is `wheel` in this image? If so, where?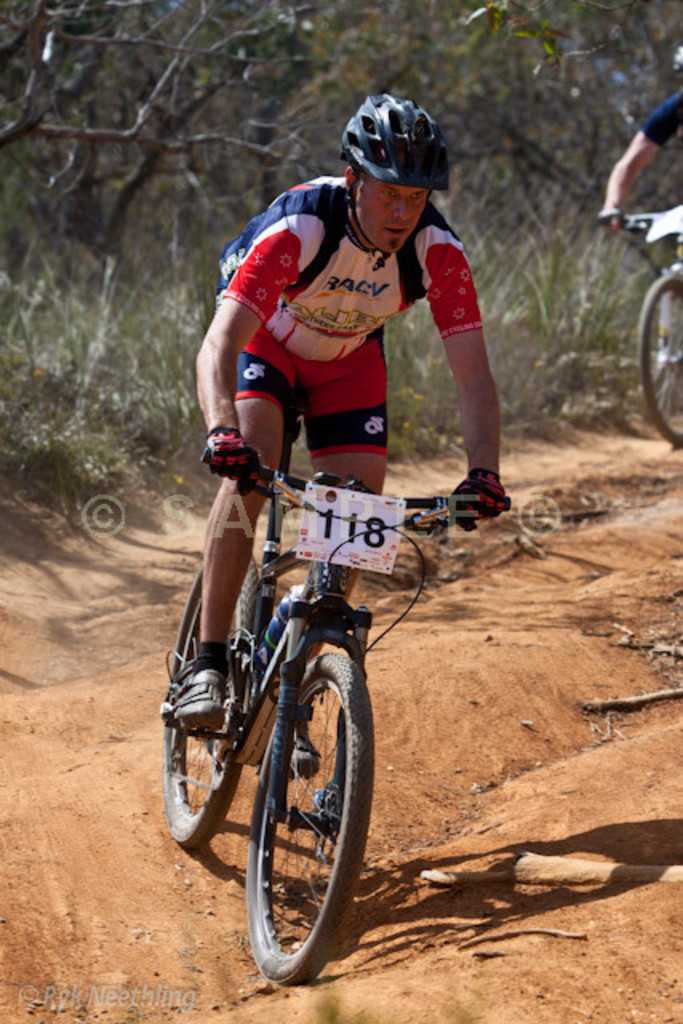
Yes, at (x1=168, y1=554, x2=269, y2=851).
